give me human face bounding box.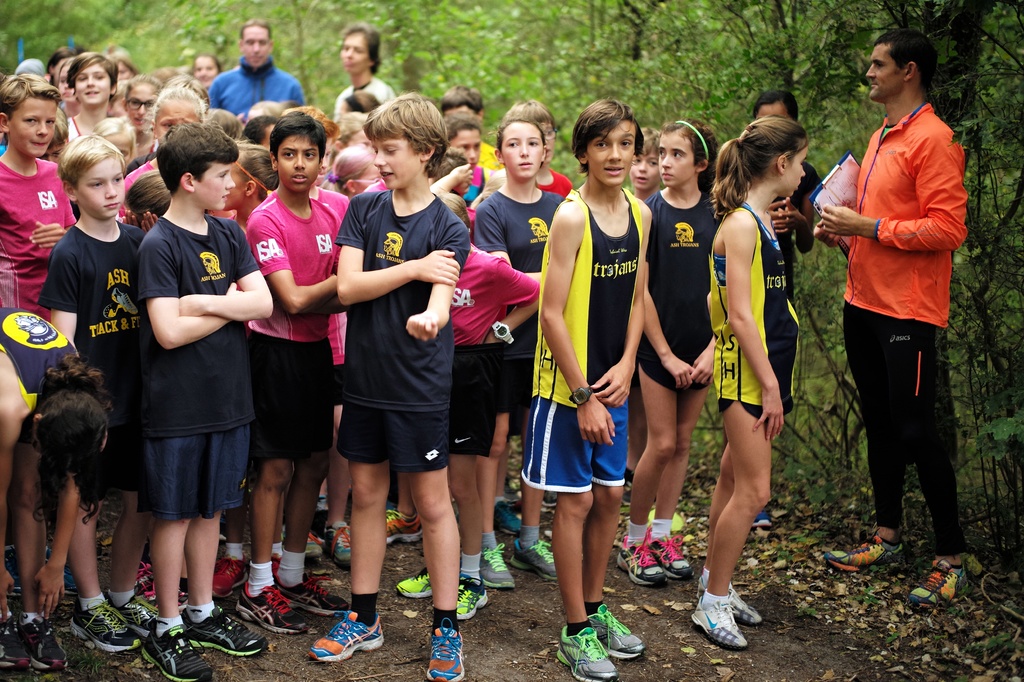
left=280, top=127, right=315, bottom=189.
